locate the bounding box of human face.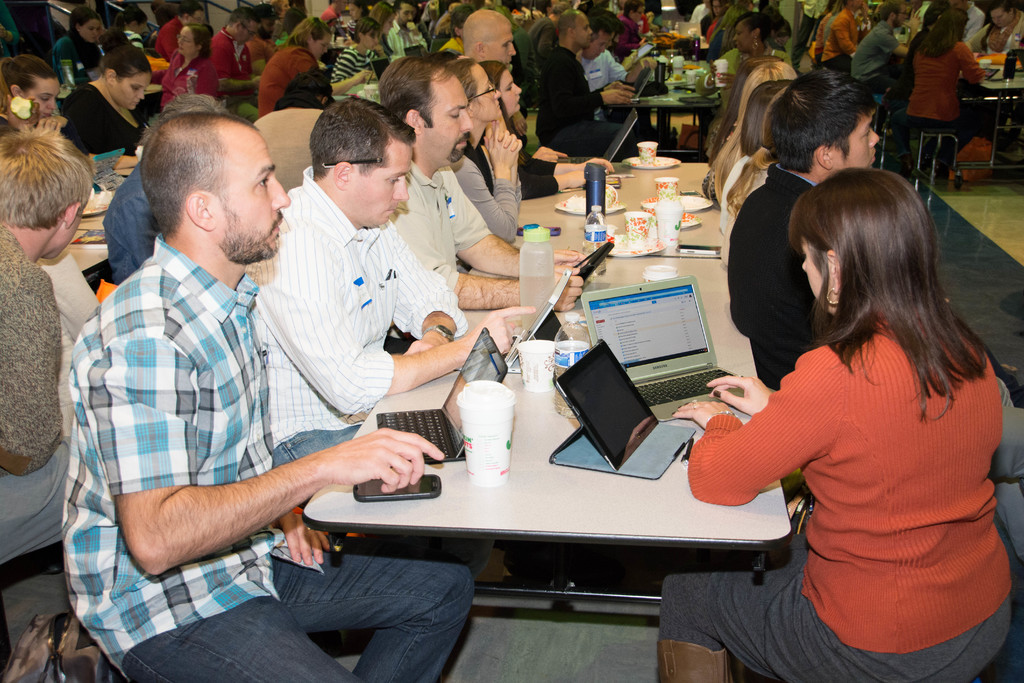
Bounding box: l=490, t=24, r=517, b=64.
